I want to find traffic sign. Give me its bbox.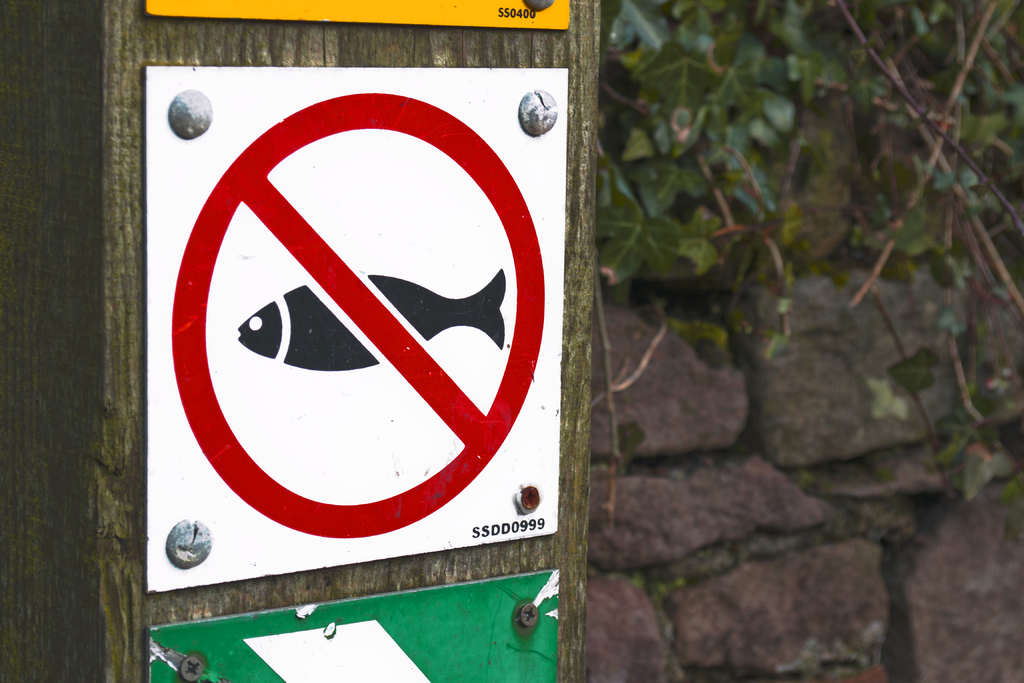
141 68 564 586.
